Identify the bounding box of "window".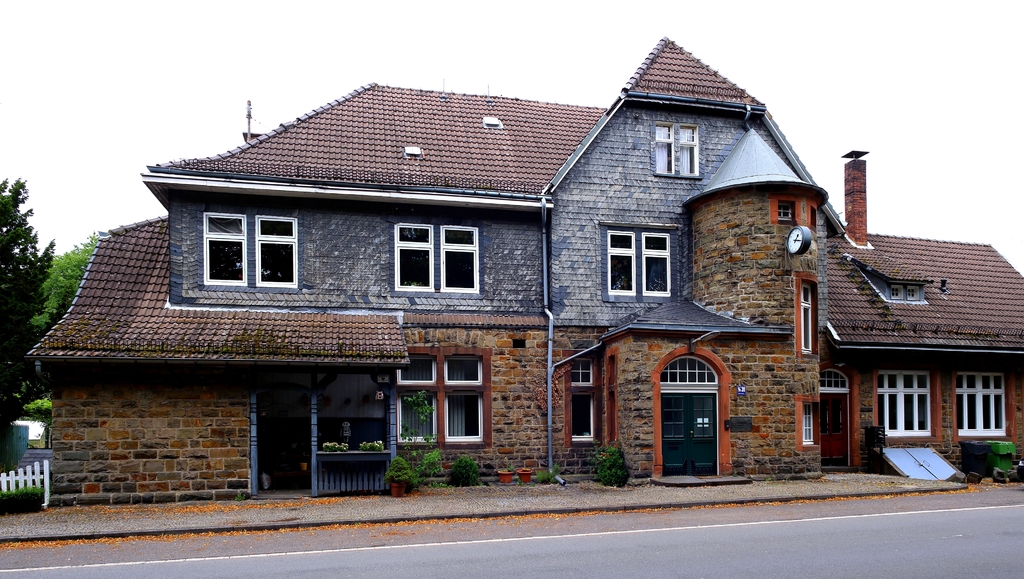
[left=394, top=223, right=431, bottom=291].
